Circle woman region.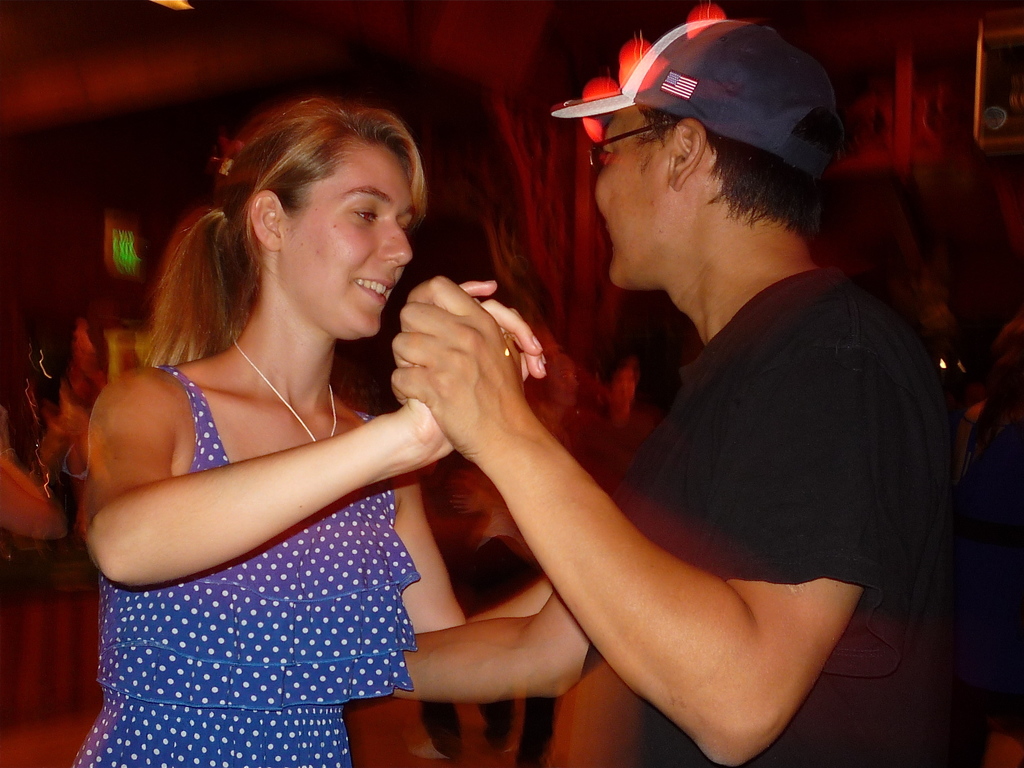
Region: 61, 89, 574, 762.
